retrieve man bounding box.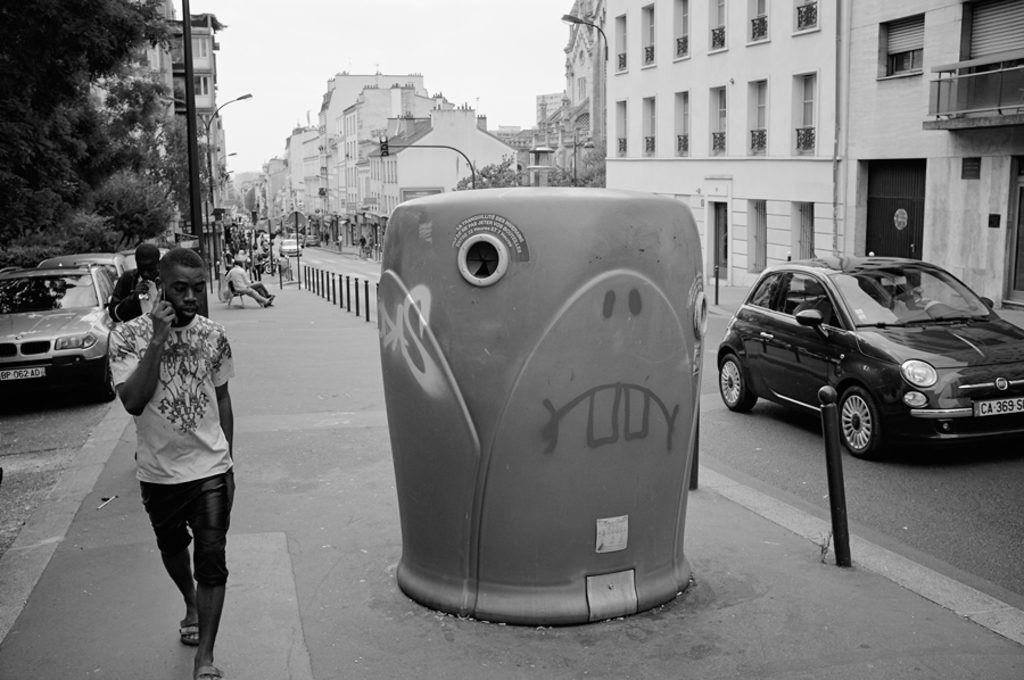
Bounding box: (left=105, top=243, right=245, bottom=660).
